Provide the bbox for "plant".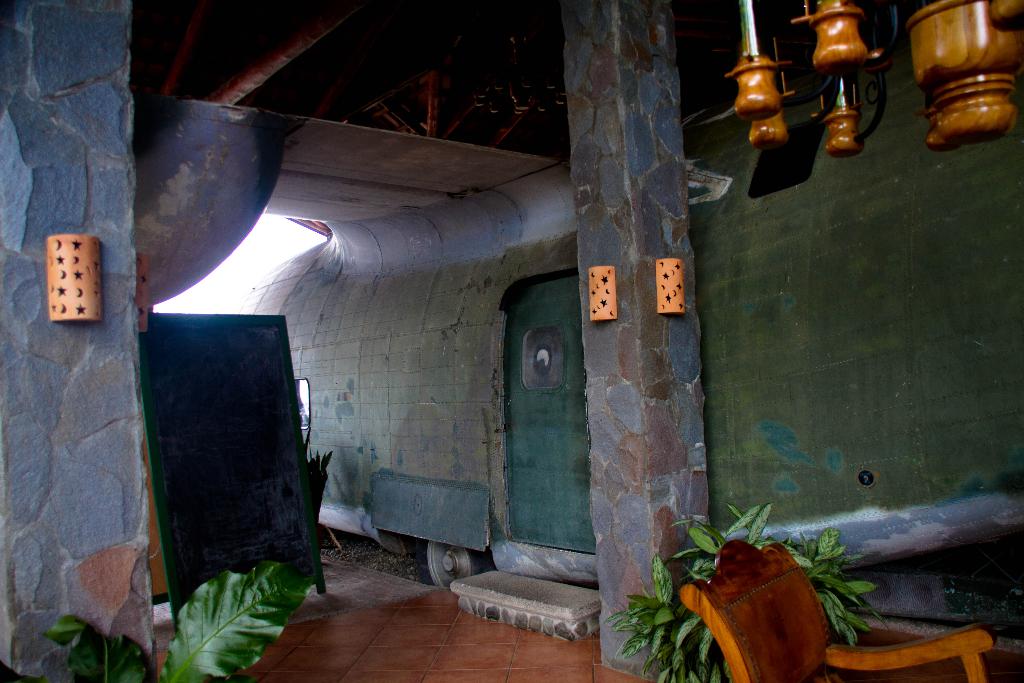
(44,554,321,682).
